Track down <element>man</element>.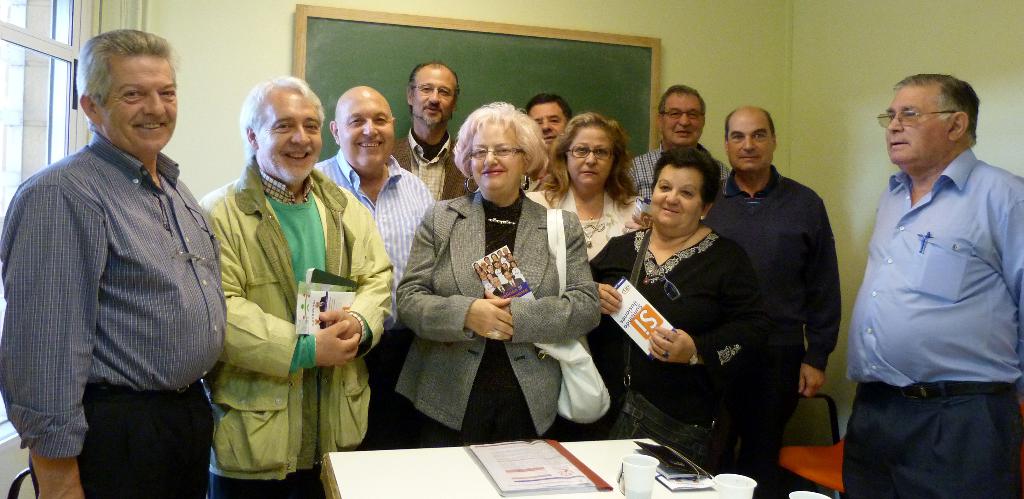
Tracked to (388,60,479,204).
